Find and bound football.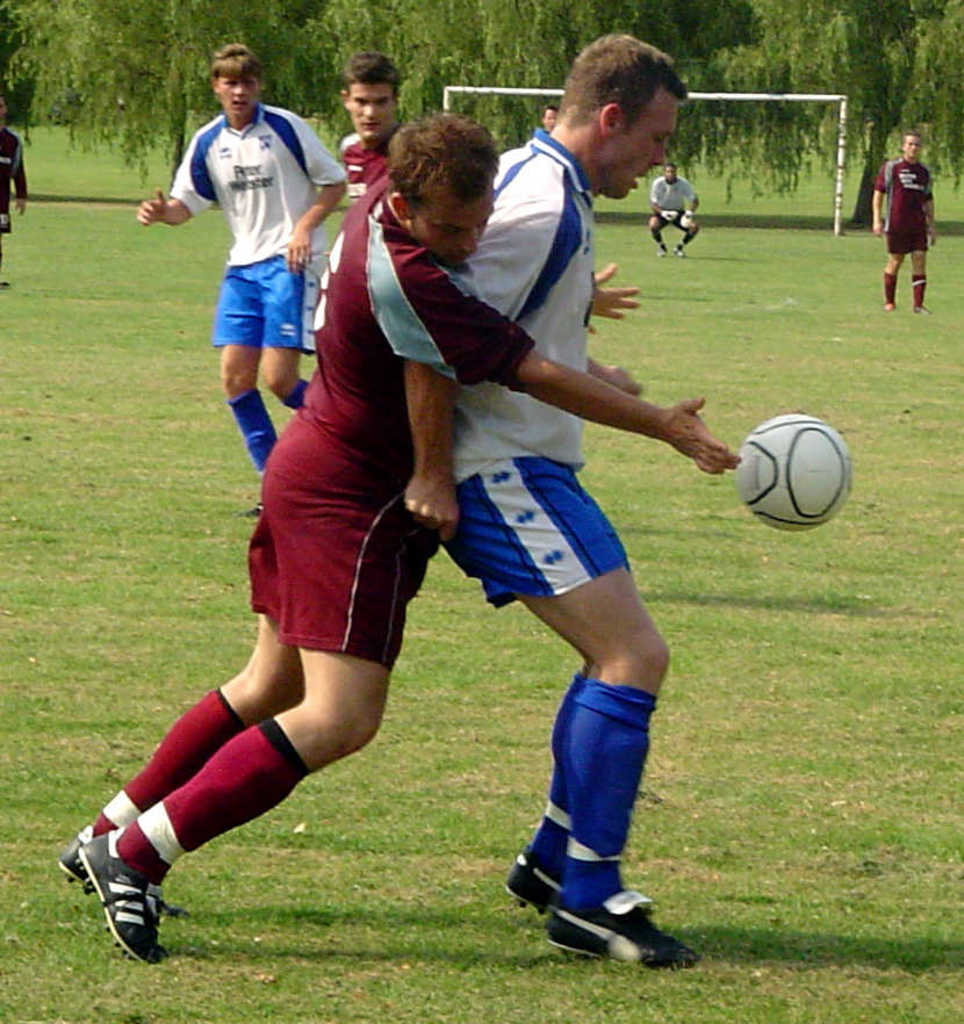
Bound: <region>735, 406, 855, 535</region>.
